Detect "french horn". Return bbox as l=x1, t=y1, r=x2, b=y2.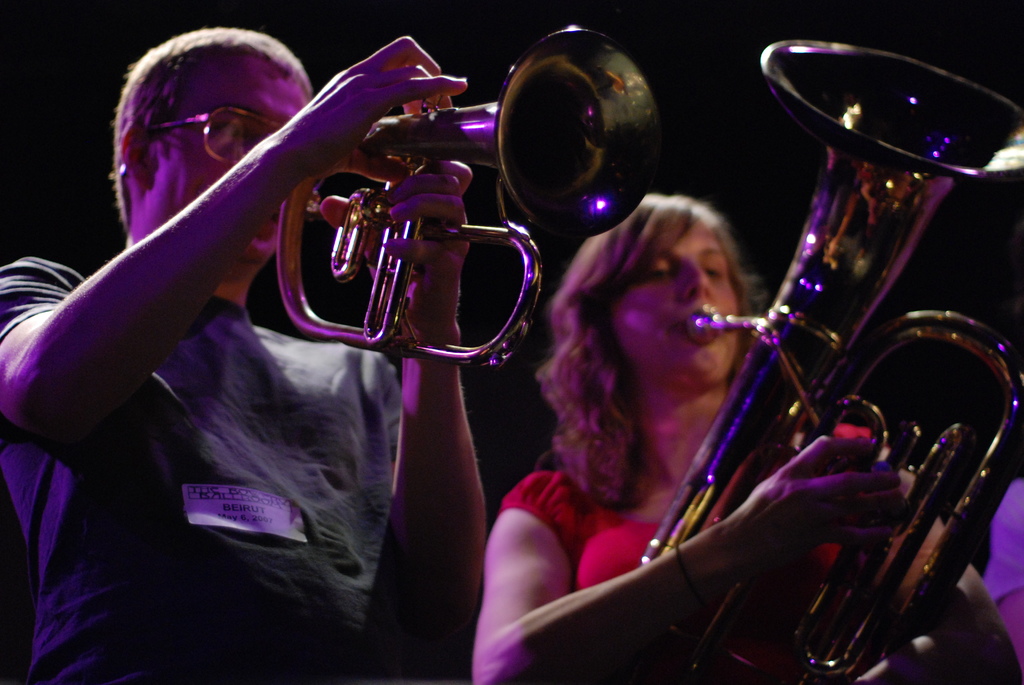
l=625, t=35, r=1023, b=684.
